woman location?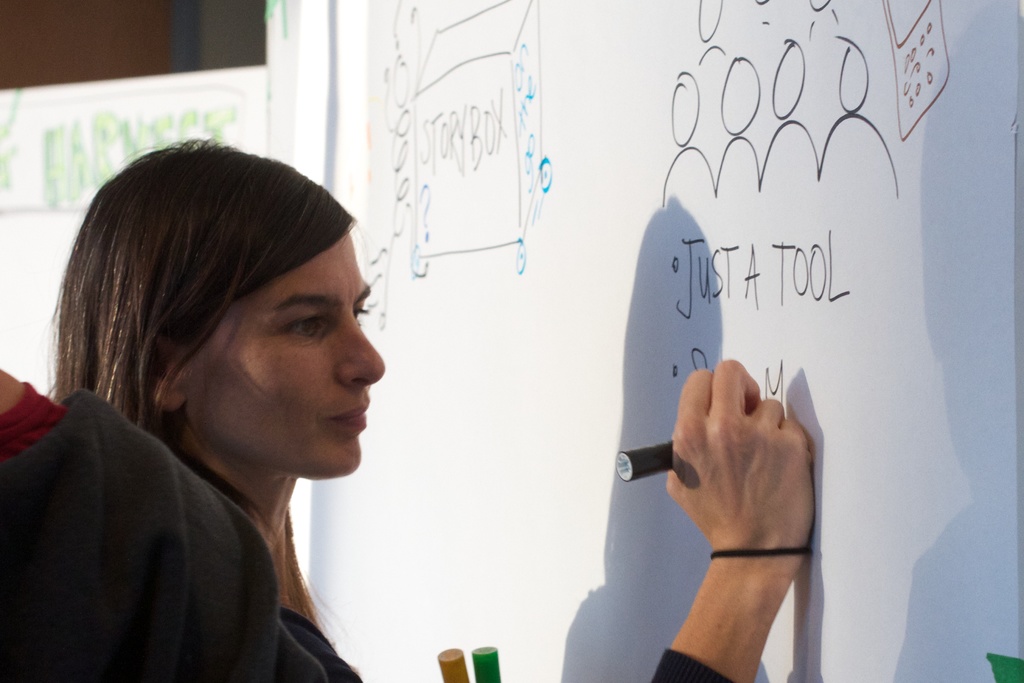
x1=46, y1=116, x2=627, y2=668
